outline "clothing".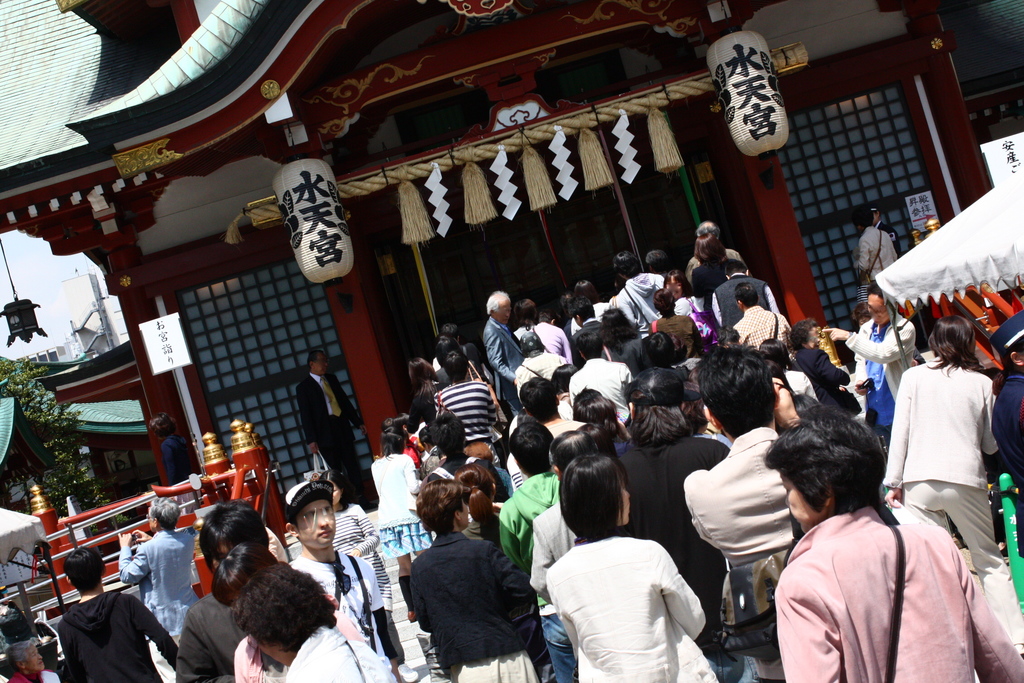
Outline: left=369, top=452, right=419, bottom=523.
